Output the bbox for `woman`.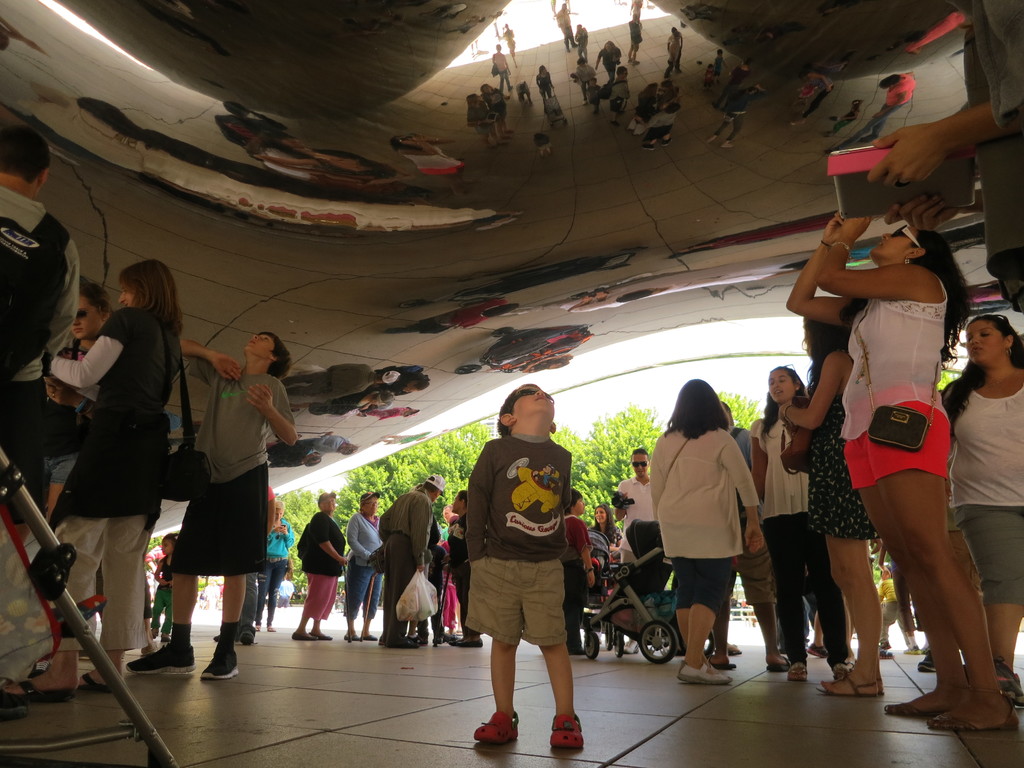
745:364:854:682.
